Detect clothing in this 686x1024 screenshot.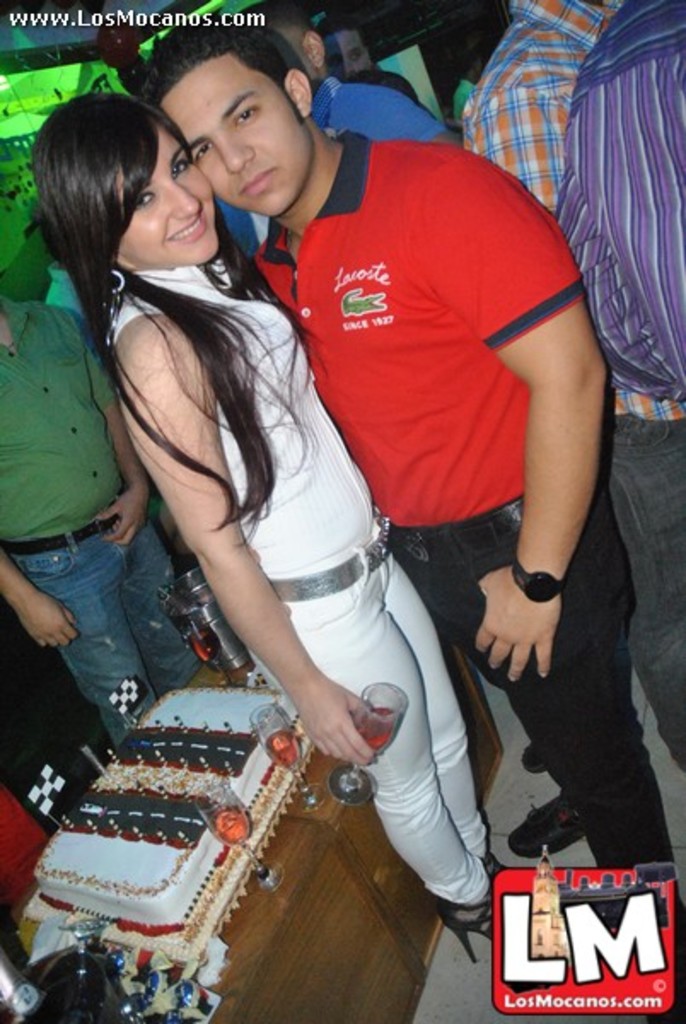
Detection: pyautogui.locateOnScreen(247, 133, 642, 874).
